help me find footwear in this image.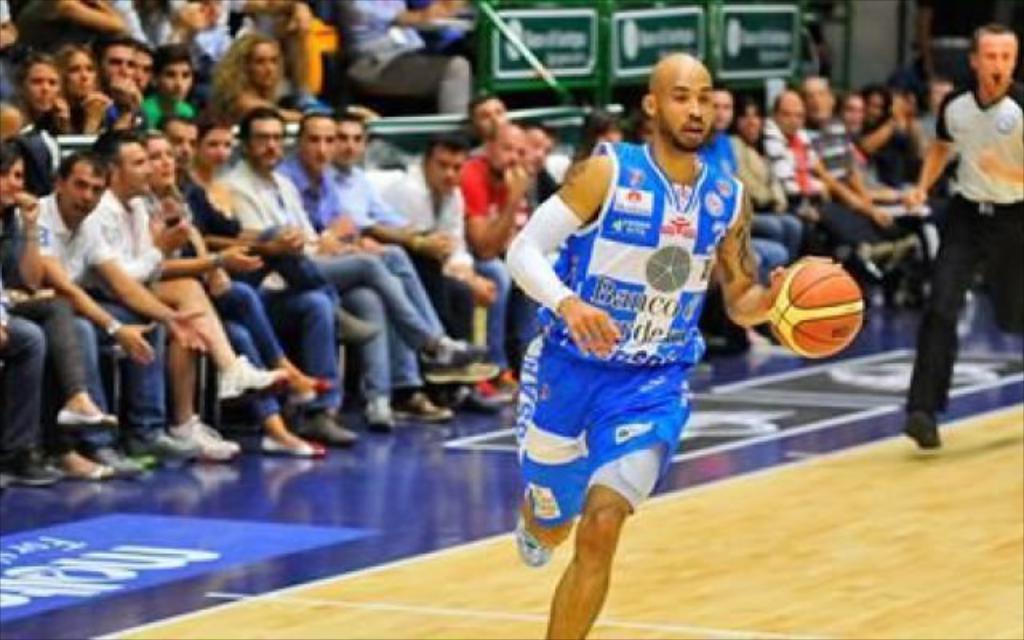
Found it: [515, 514, 546, 565].
